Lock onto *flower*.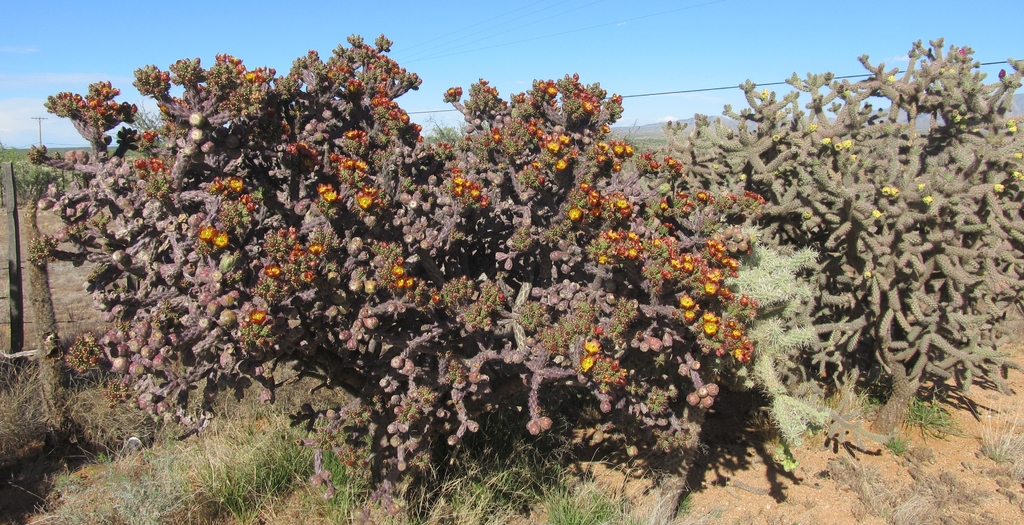
Locked: (left=676, top=187, right=712, bottom=217).
